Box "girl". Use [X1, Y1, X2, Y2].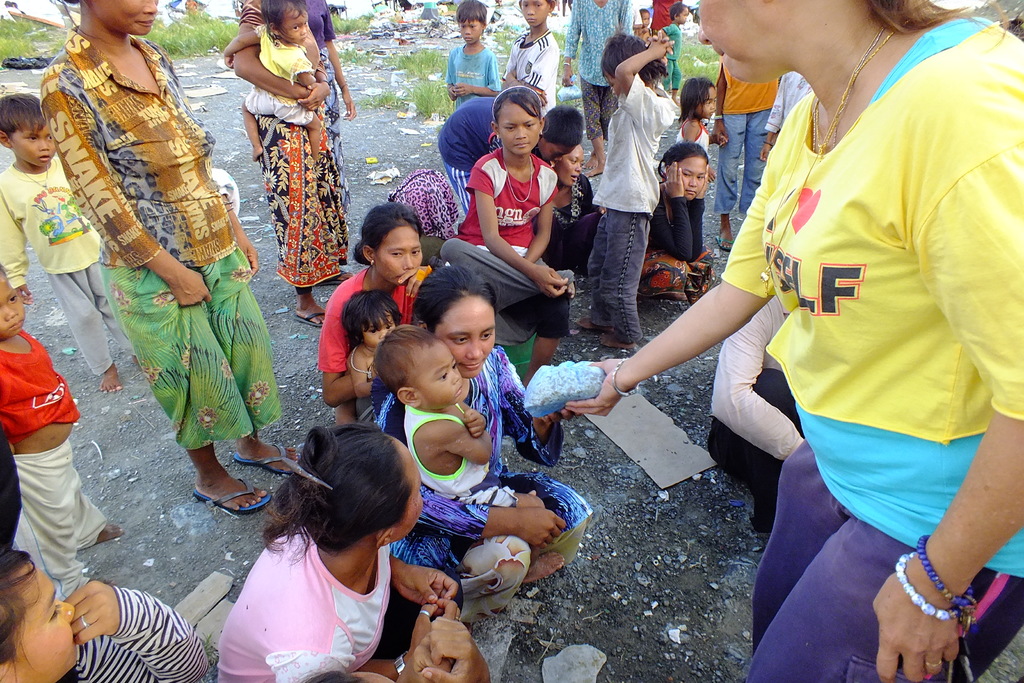
[215, 420, 464, 682].
